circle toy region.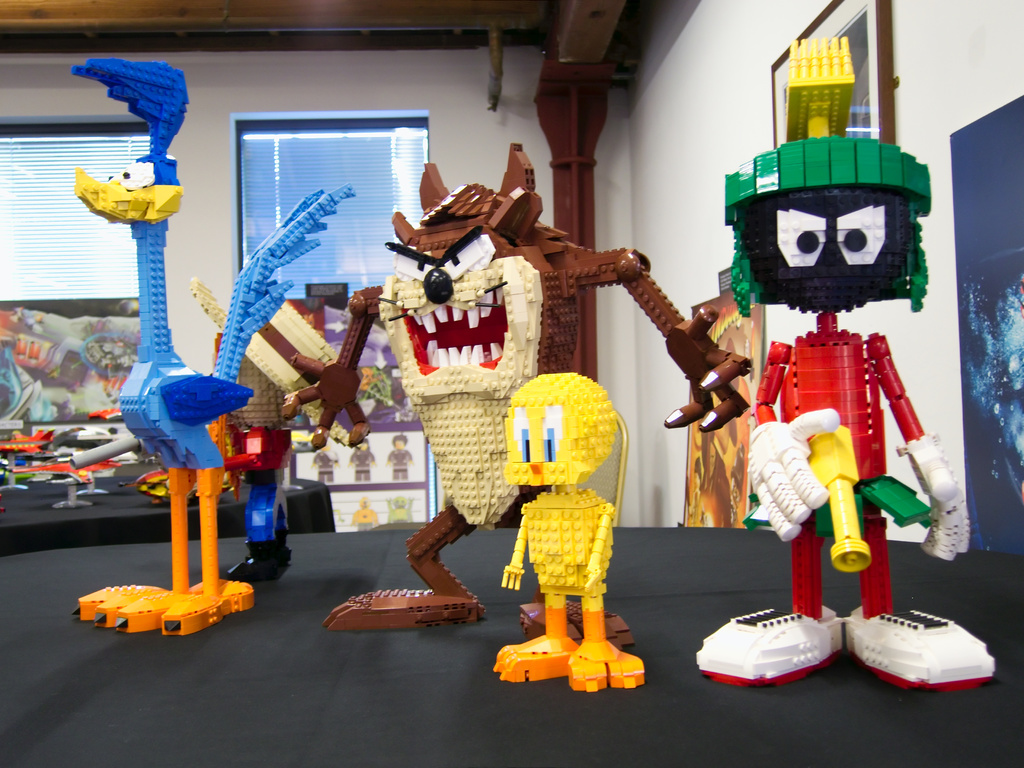
Region: region(189, 268, 381, 589).
